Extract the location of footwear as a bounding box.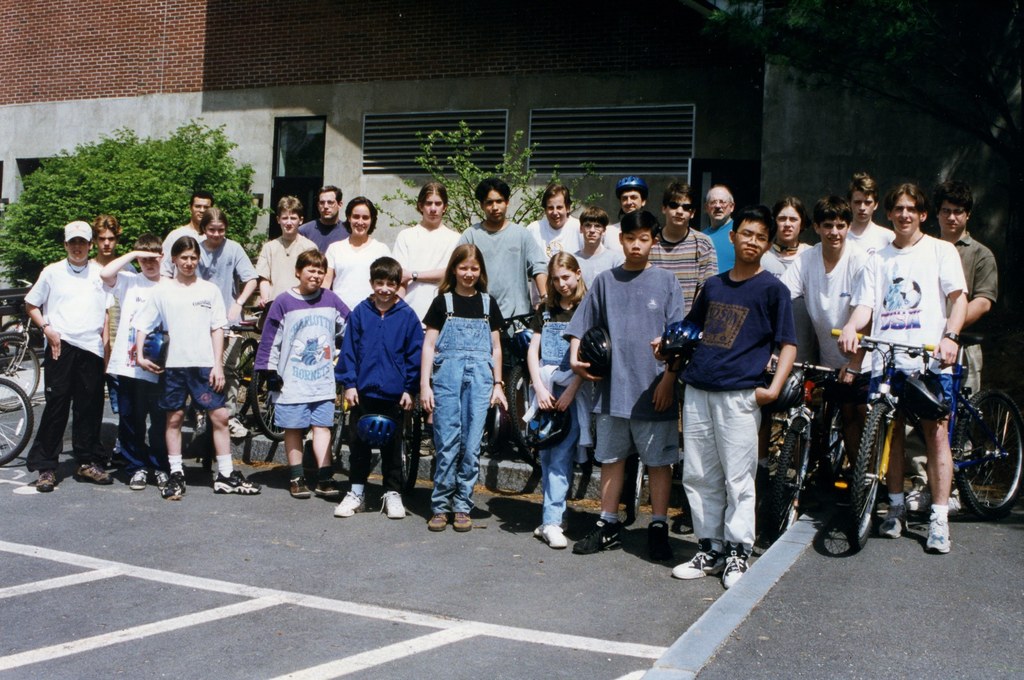
select_region(532, 516, 569, 537).
